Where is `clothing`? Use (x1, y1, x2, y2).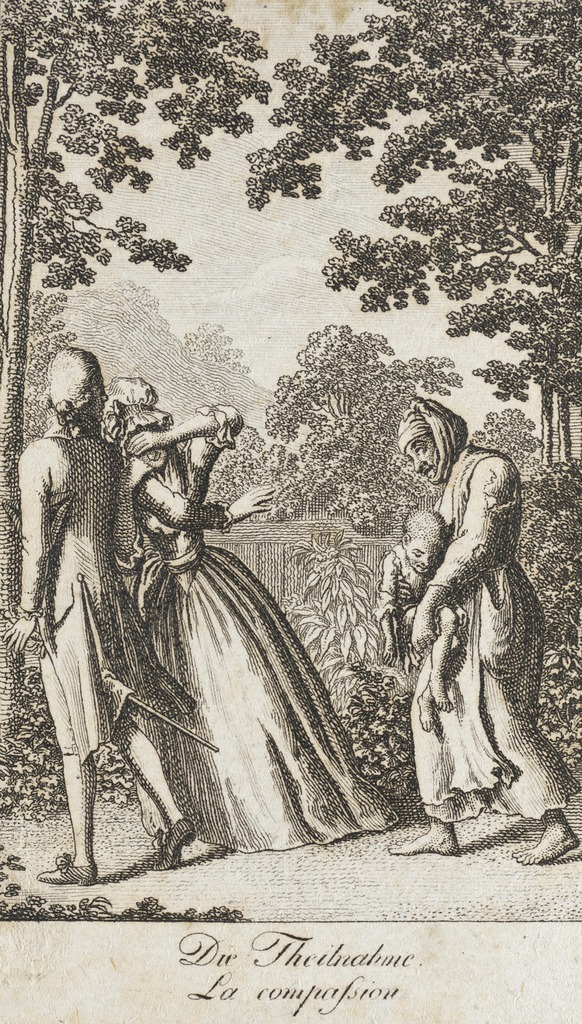
(128, 435, 403, 858).
